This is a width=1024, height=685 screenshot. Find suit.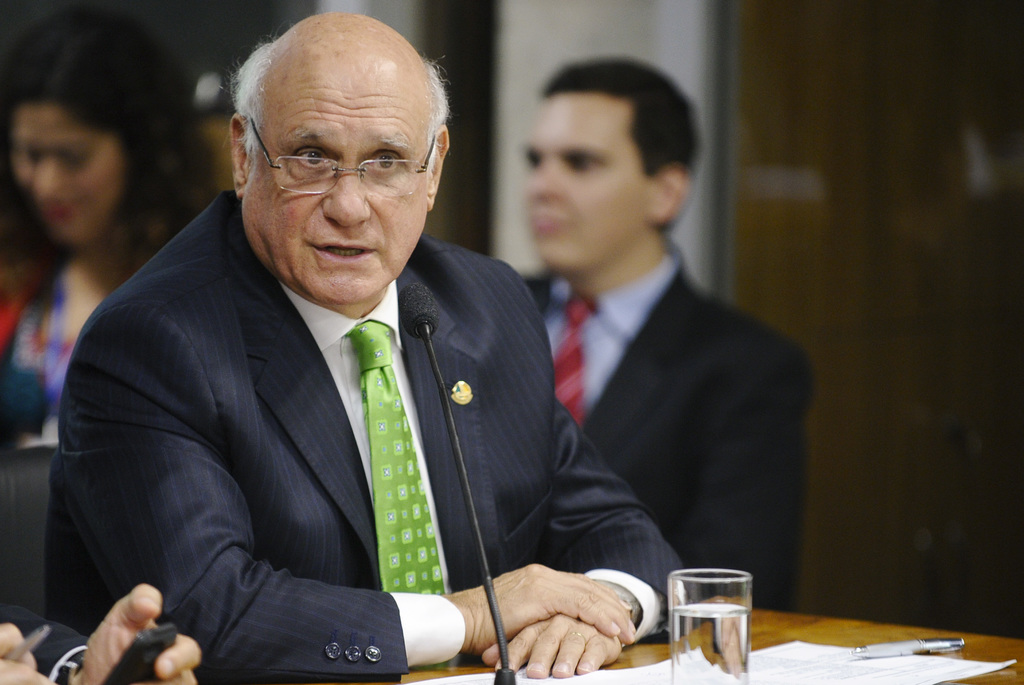
Bounding box: rect(44, 191, 684, 684).
